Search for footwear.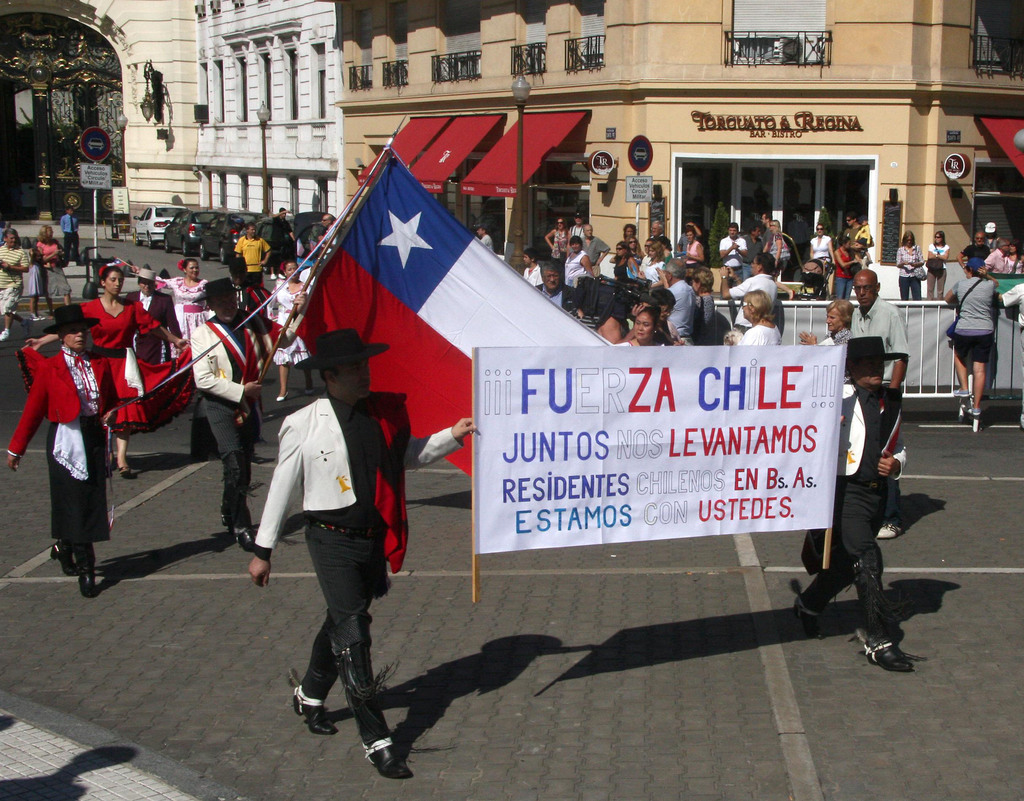
Found at [left=872, top=641, right=915, bottom=676].
